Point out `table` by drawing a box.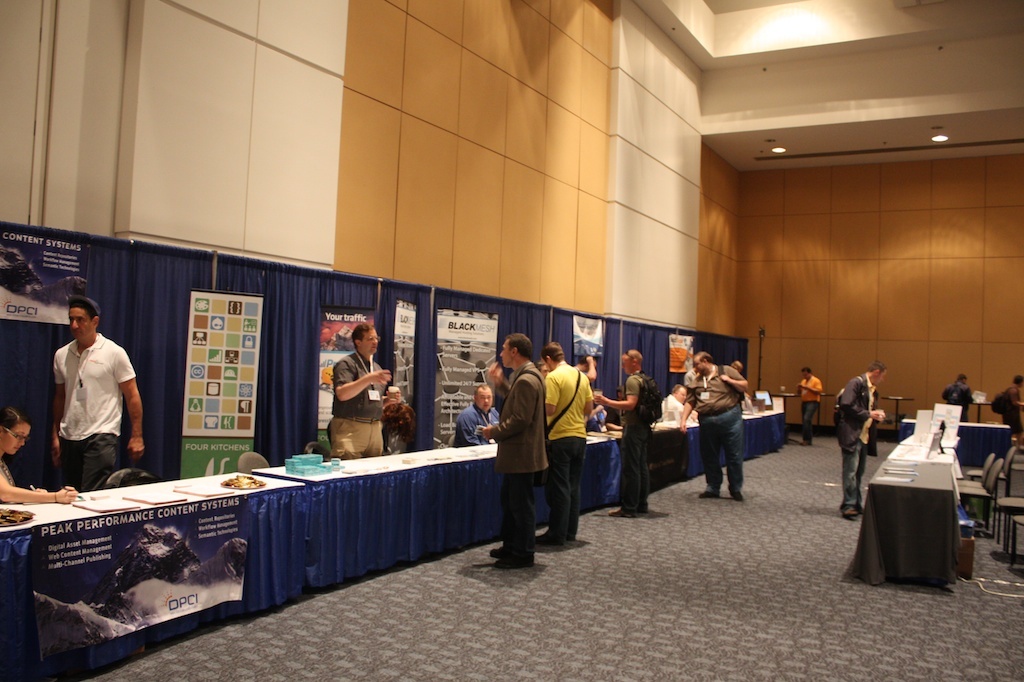
BBox(969, 399, 993, 418).
